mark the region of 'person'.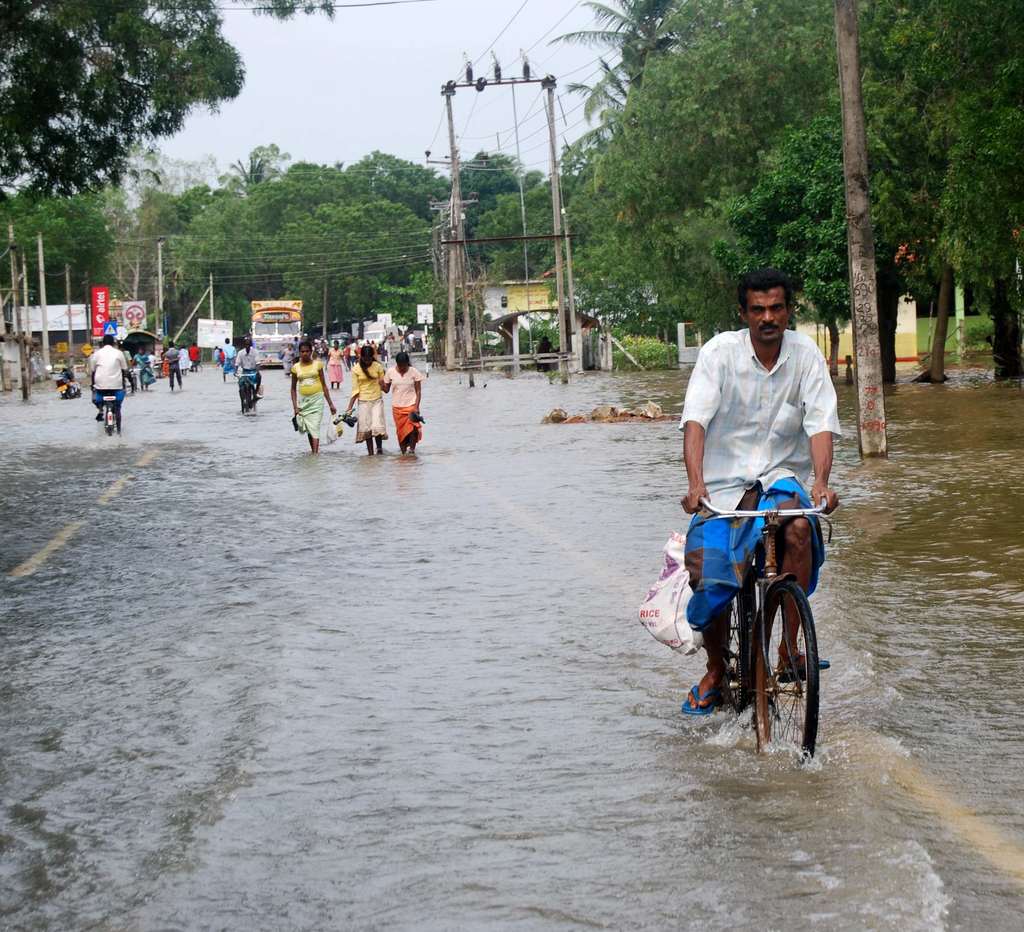
Region: locate(387, 331, 397, 345).
